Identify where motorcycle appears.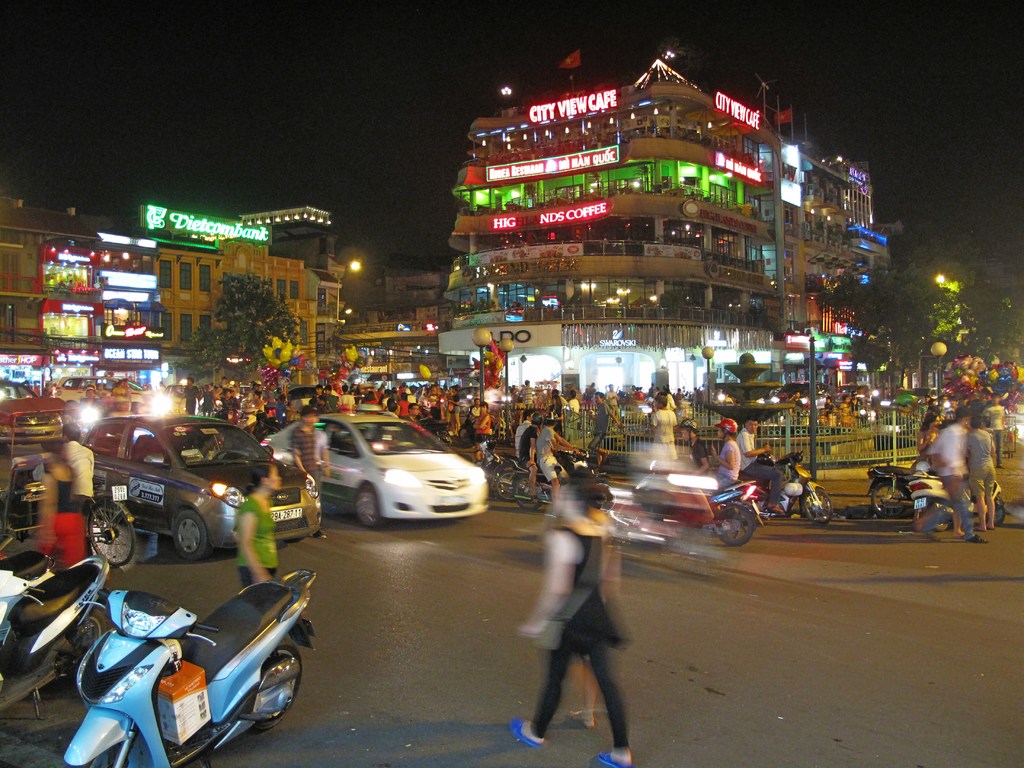
Appears at (x1=511, y1=447, x2=633, y2=521).
